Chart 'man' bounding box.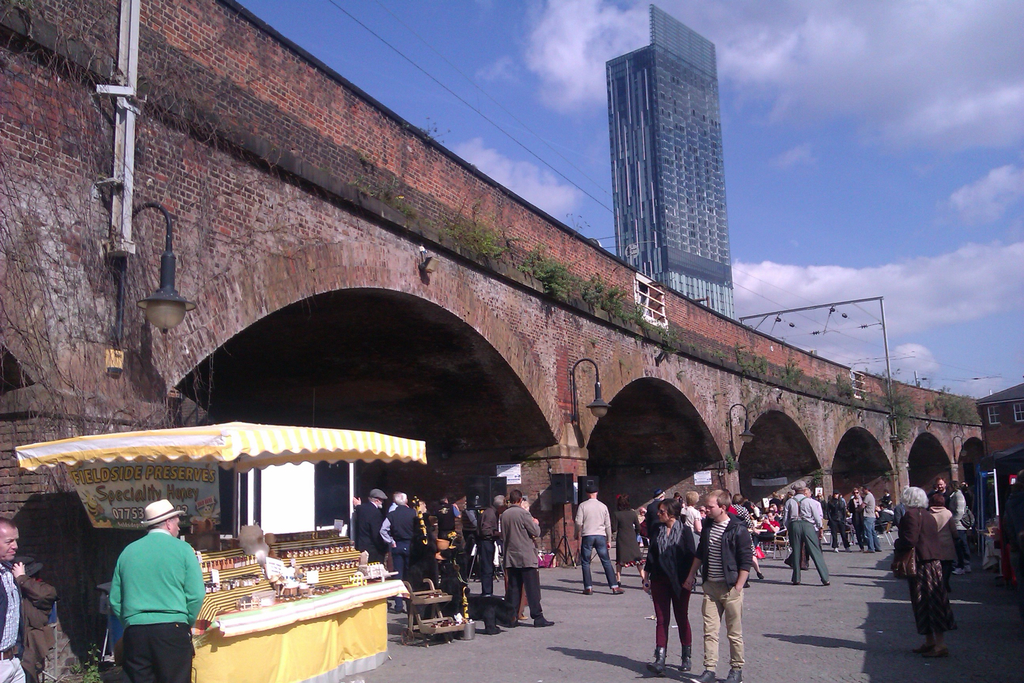
Charted: box=[110, 498, 204, 682].
